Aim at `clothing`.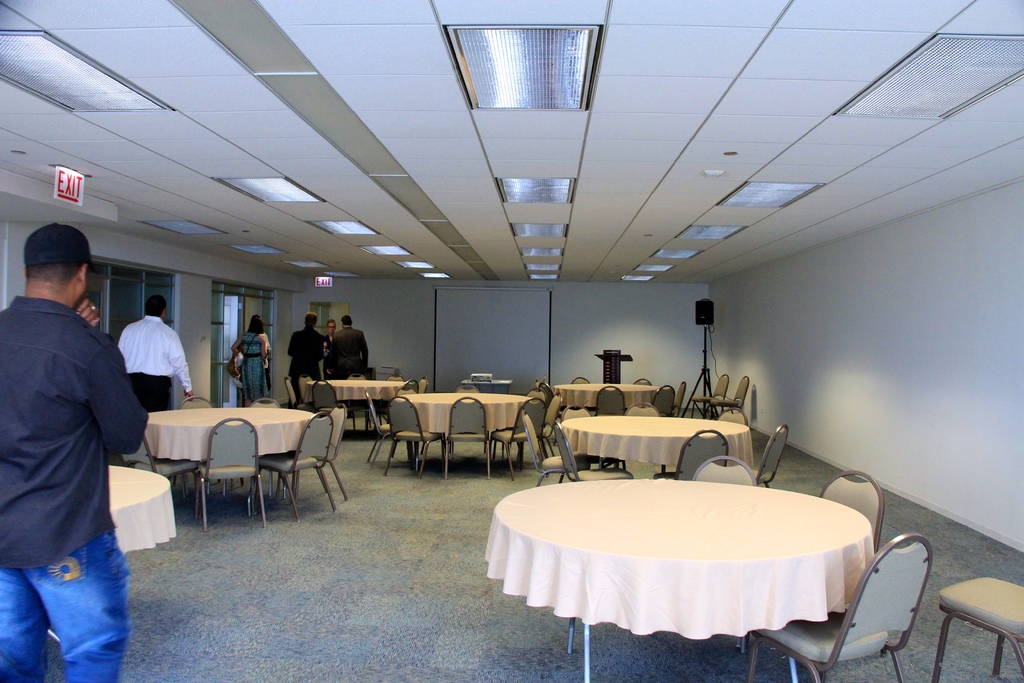
Aimed at <region>8, 247, 148, 641</region>.
